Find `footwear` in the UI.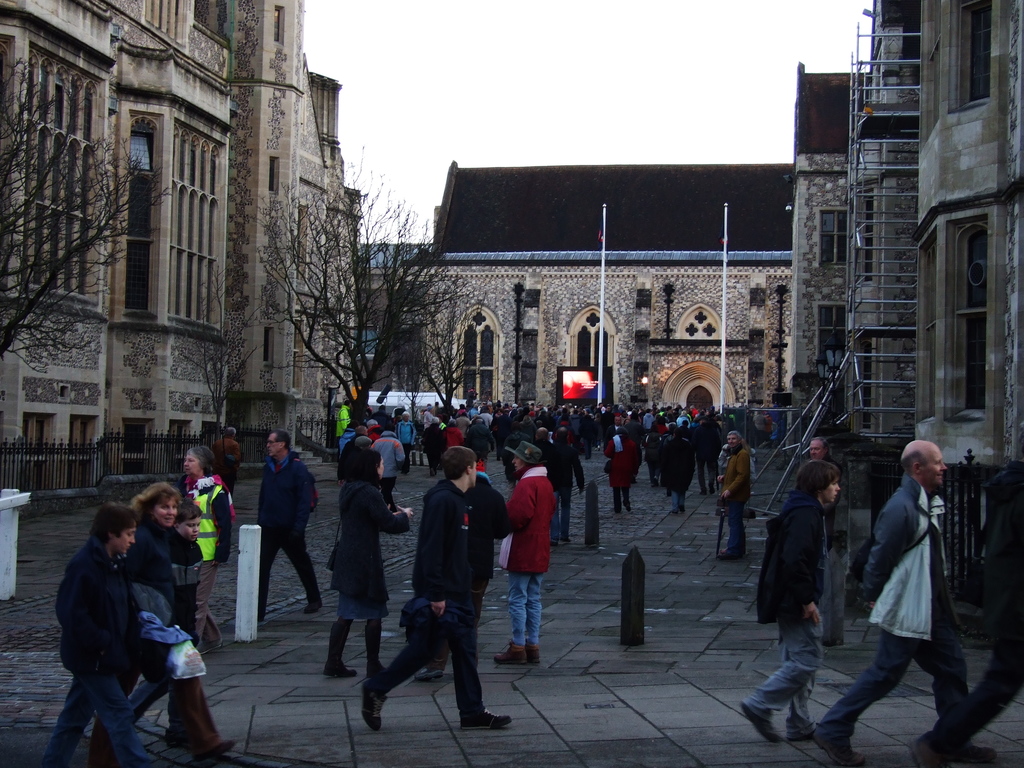
UI element at bbox=[460, 707, 511, 730].
